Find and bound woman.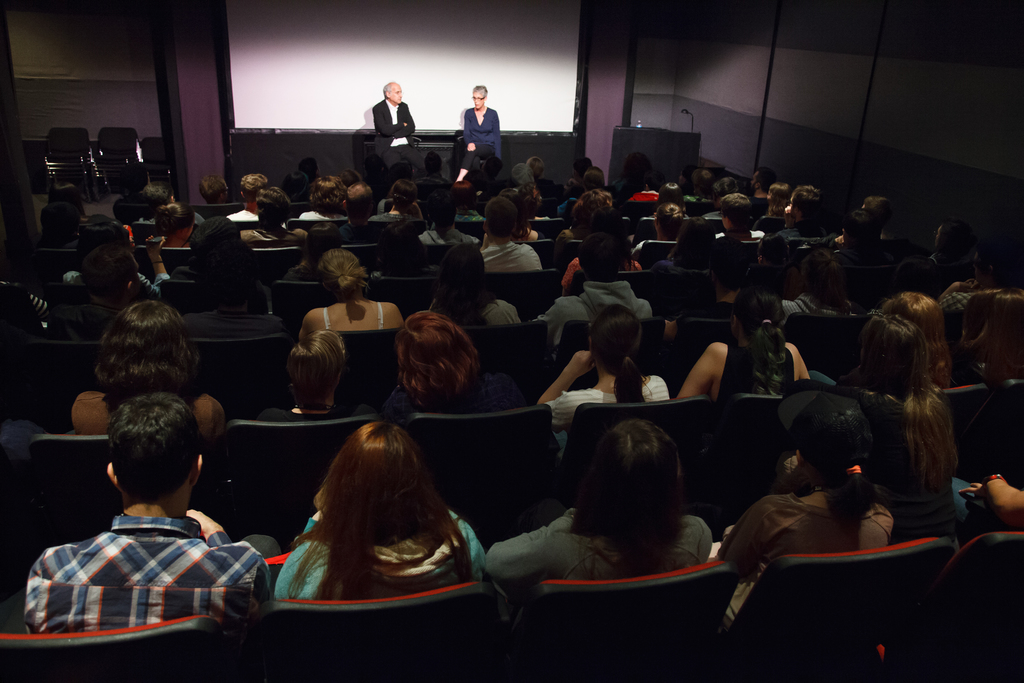
Bound: <bbox>712, 383, 885, 629</bbox>.
